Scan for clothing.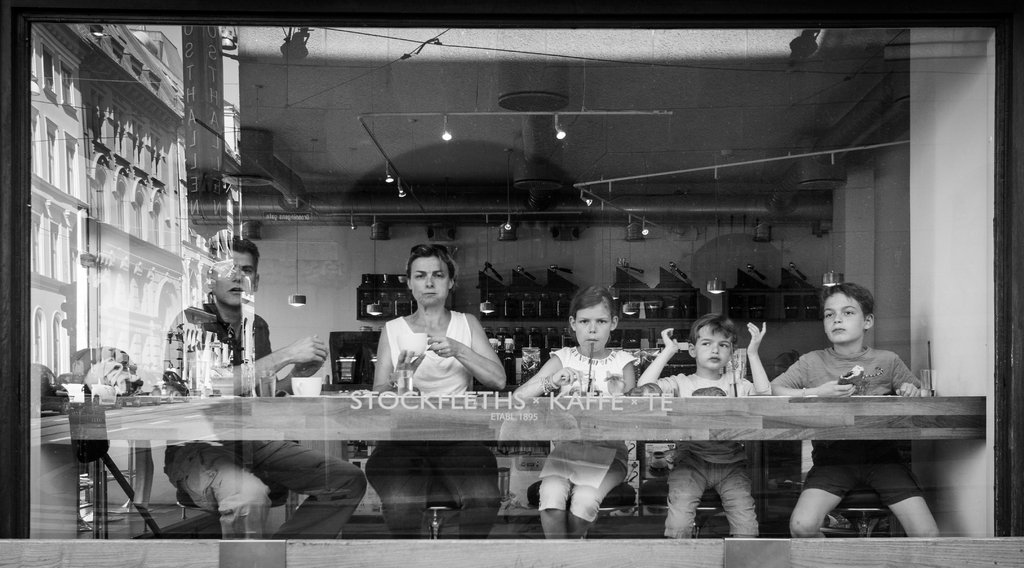
Scan result: select_region(666, 364, 762, 545).
